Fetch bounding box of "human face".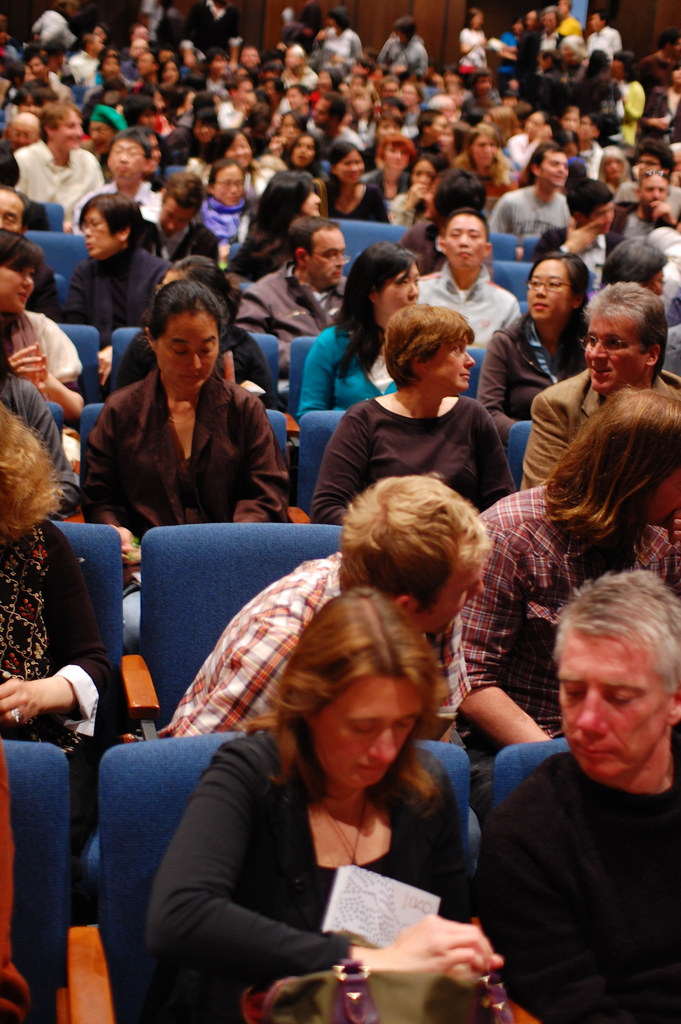
Bbox: 643,174,672,202.
